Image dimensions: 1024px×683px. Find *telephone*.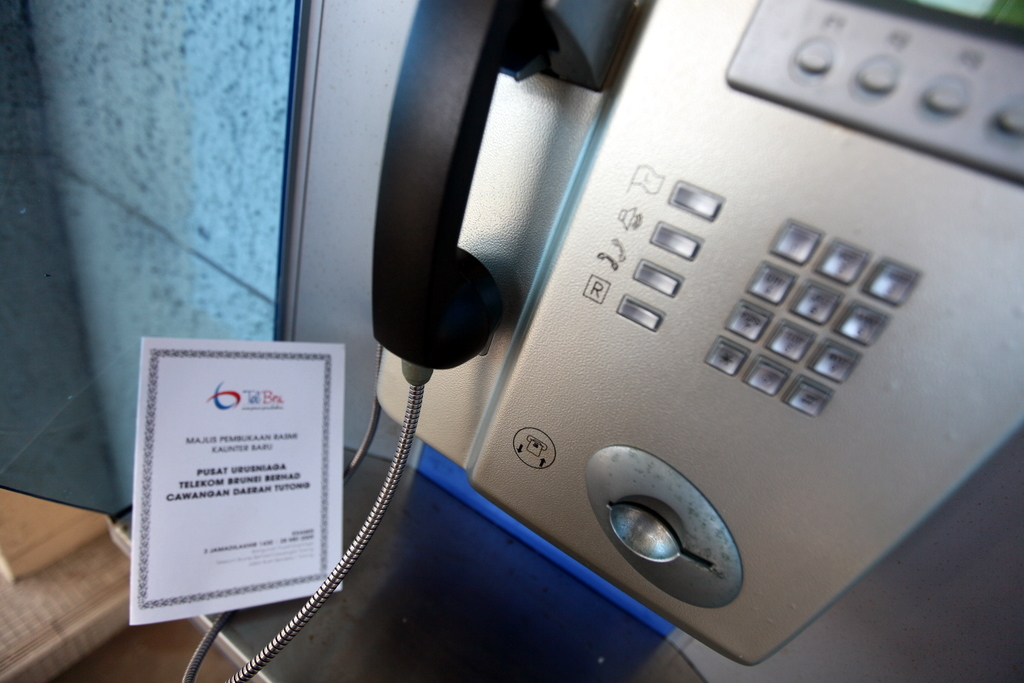
188 0 1023 682.
